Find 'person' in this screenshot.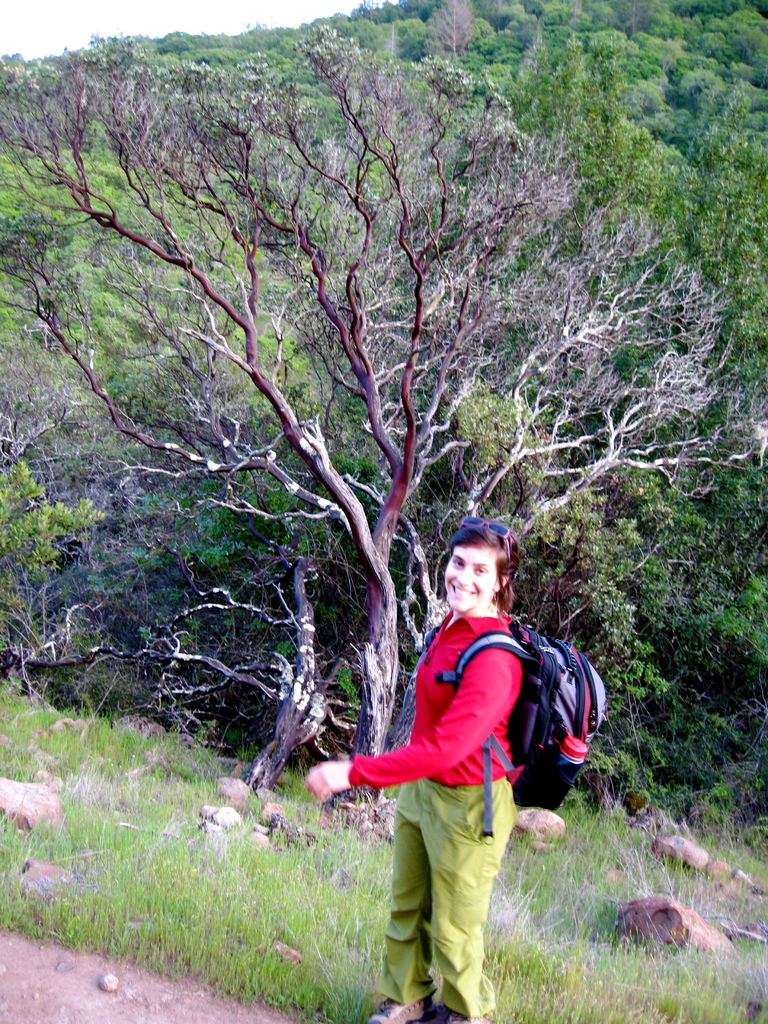
The bounding box for 'person' is <region>306, 524, 525, 1023</region>.
